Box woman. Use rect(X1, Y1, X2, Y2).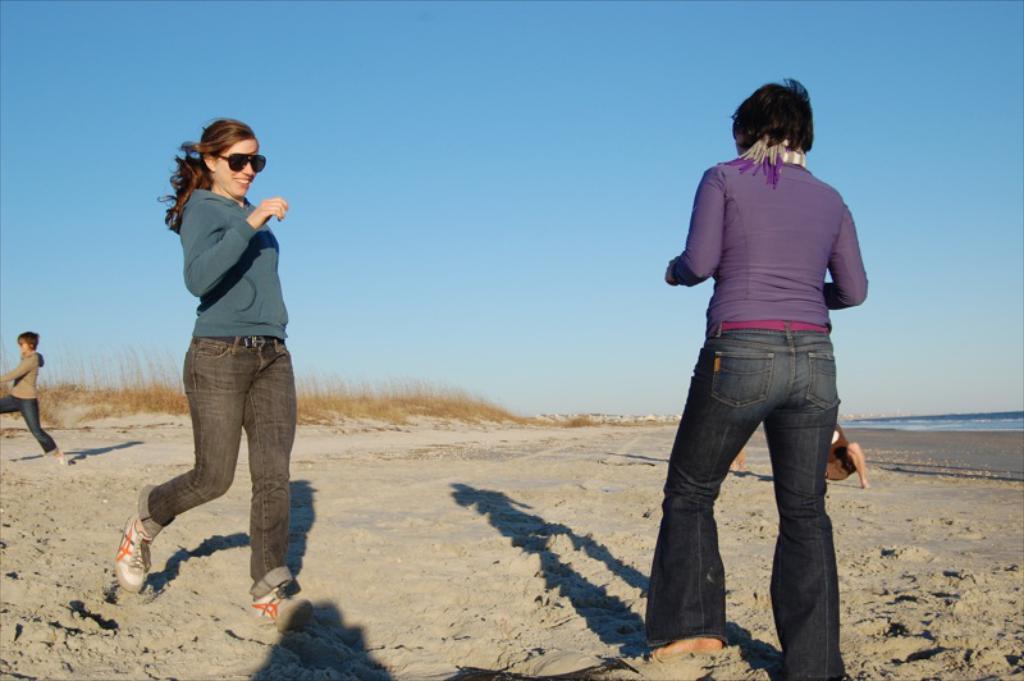
rect(636, 70, 876, 680).
